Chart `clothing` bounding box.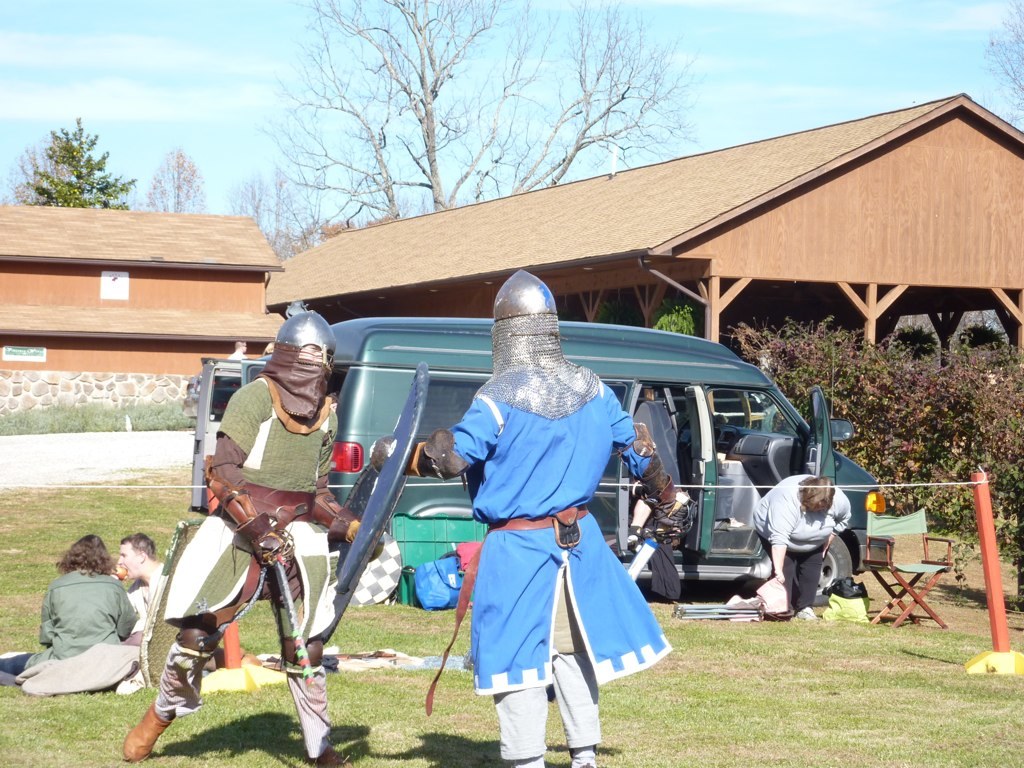
Charted: 155 378 358 761.
